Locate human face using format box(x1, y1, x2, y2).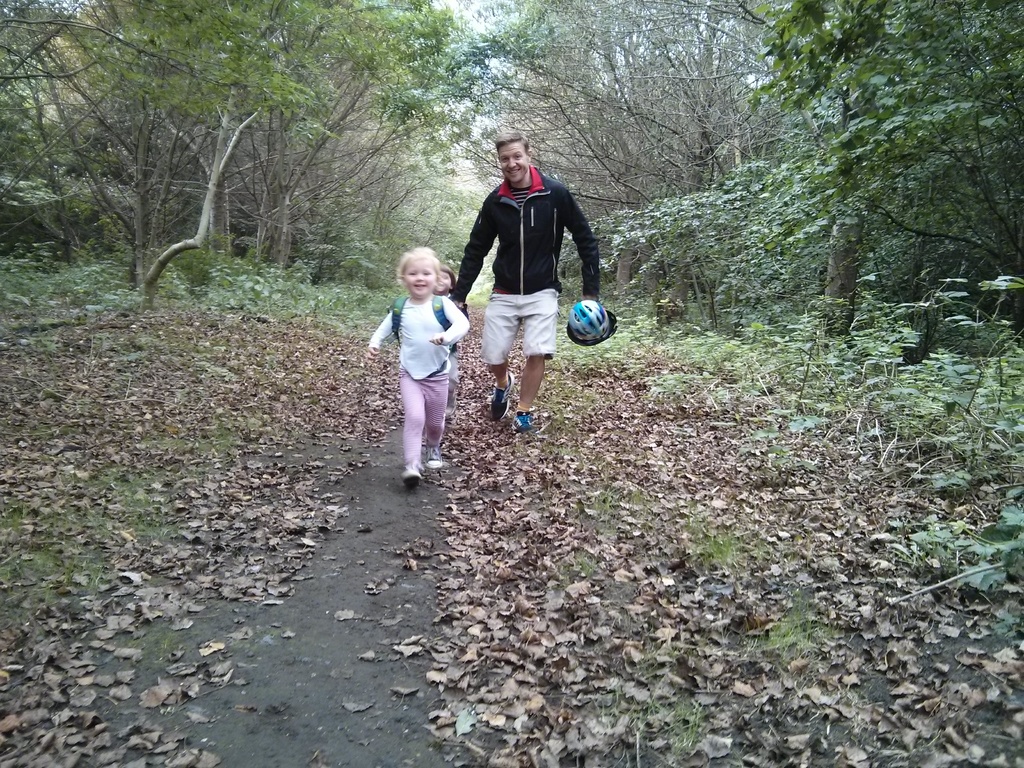
box(497, 143, 527, 181).
